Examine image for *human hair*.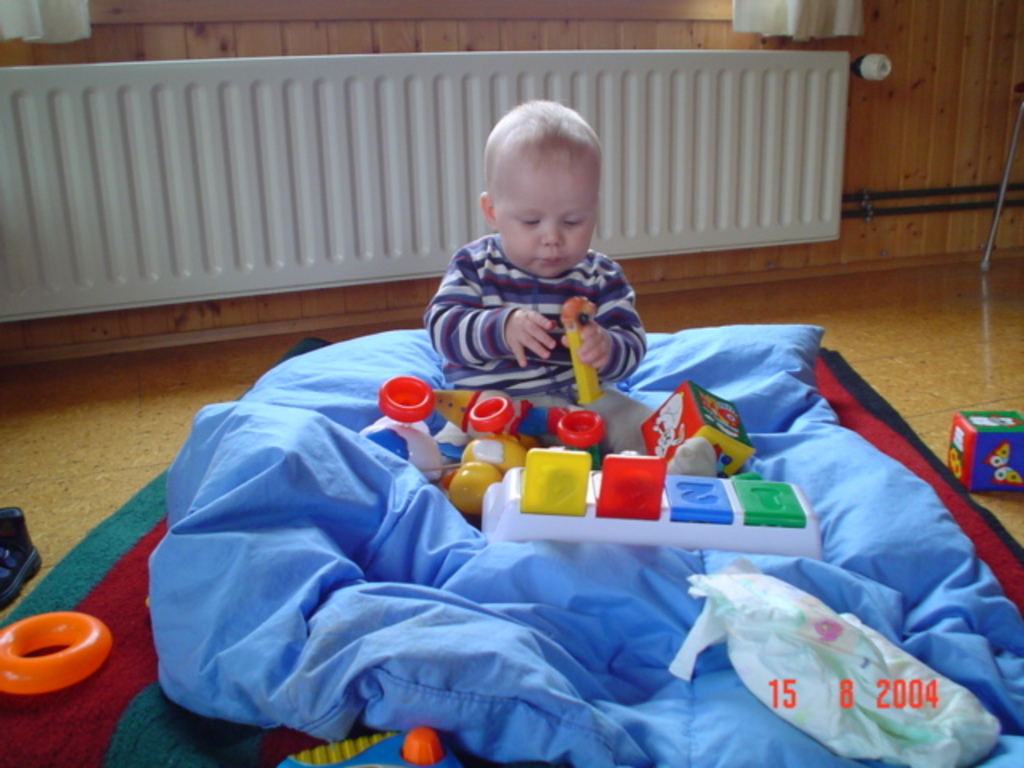
Examination result: (left=509, top=110, right=576, bottom=162).
